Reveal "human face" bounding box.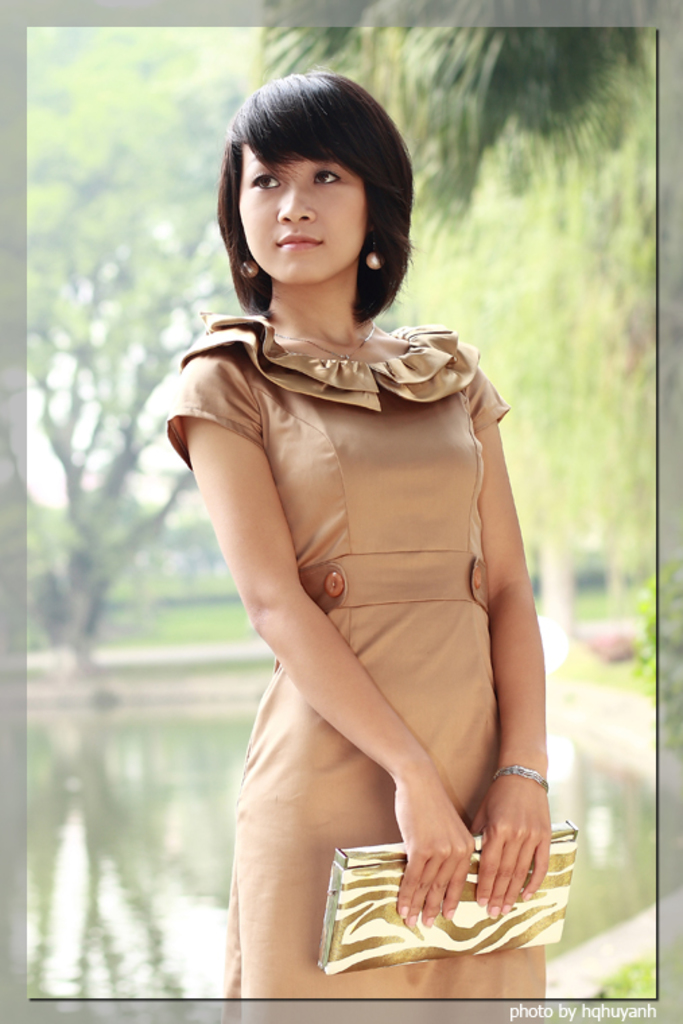
Revealed: bbox(237, 140, 365, 284).
